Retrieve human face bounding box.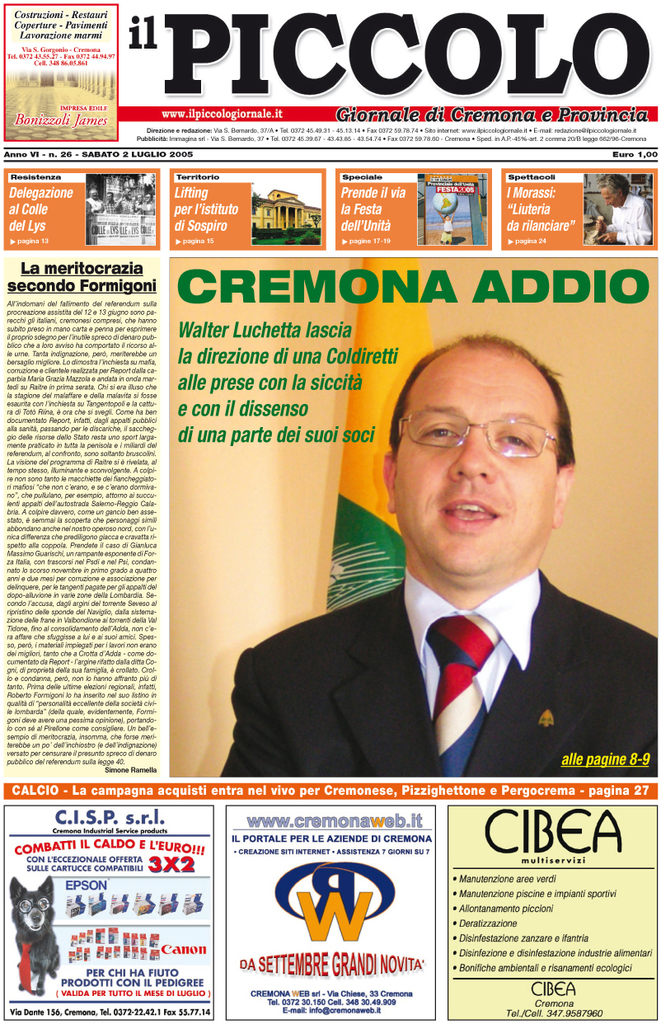
Bounding box: 394/350/551/572.
